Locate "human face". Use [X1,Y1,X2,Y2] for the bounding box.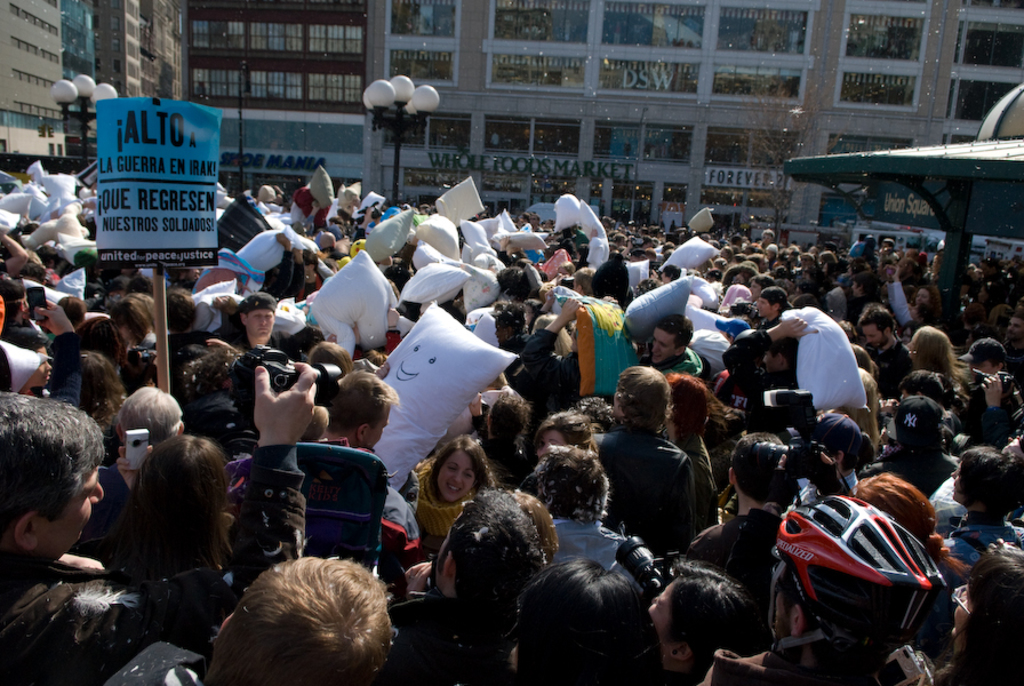
[437,454,477,498].
